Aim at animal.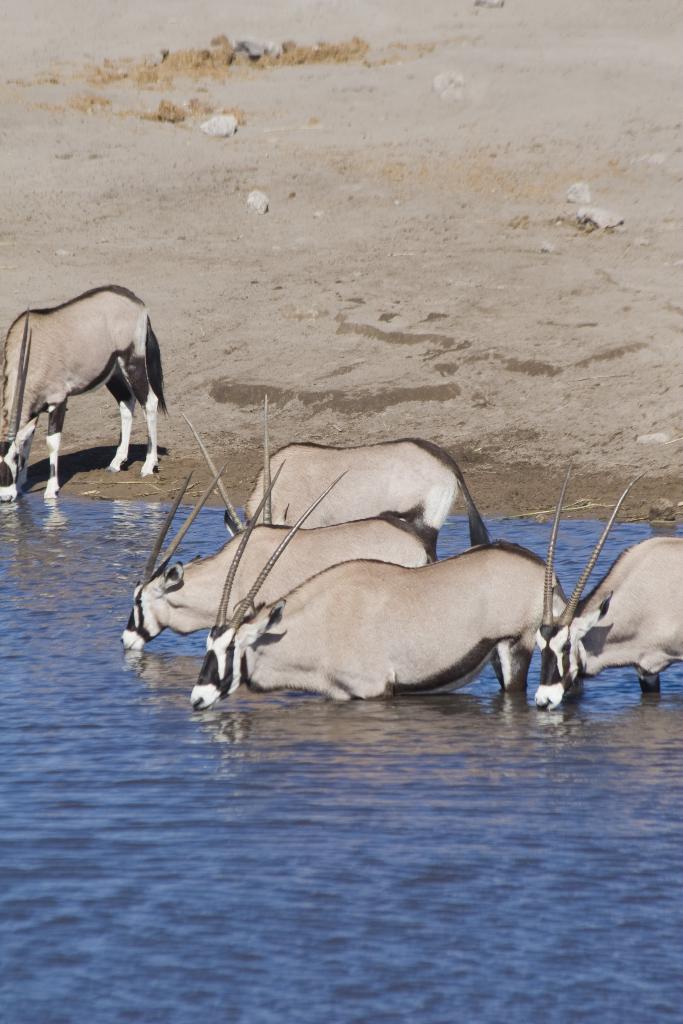
Aimed at box=[112, 461, 434, 648].
